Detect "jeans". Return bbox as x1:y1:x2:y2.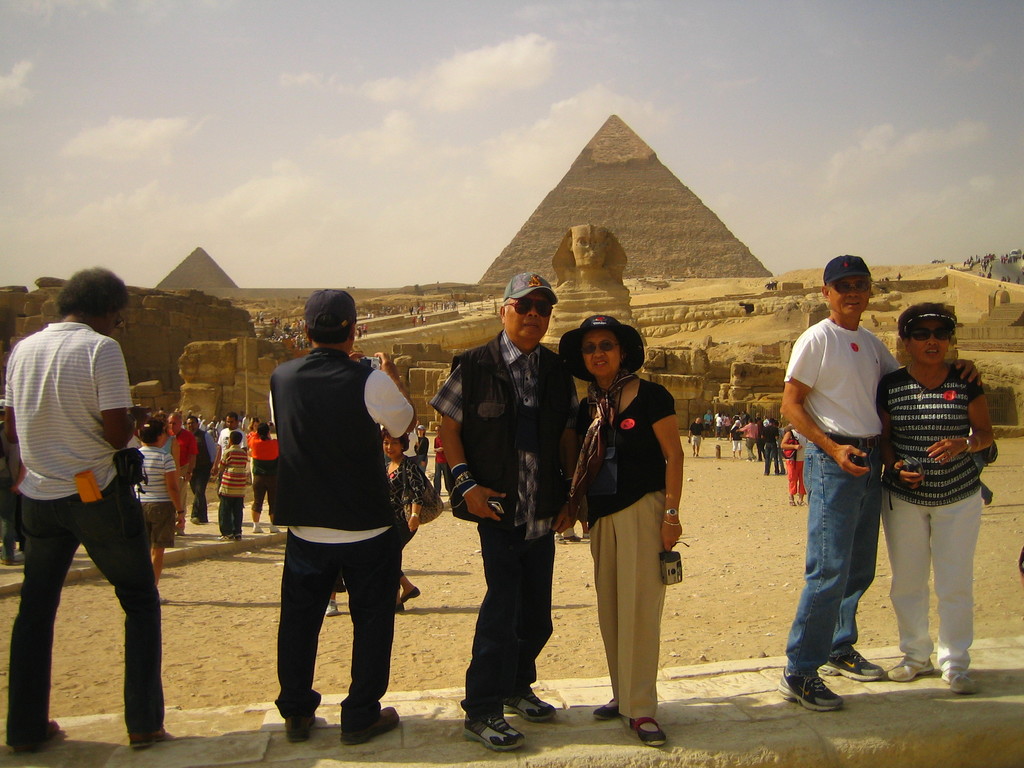
788:435:897:719.
